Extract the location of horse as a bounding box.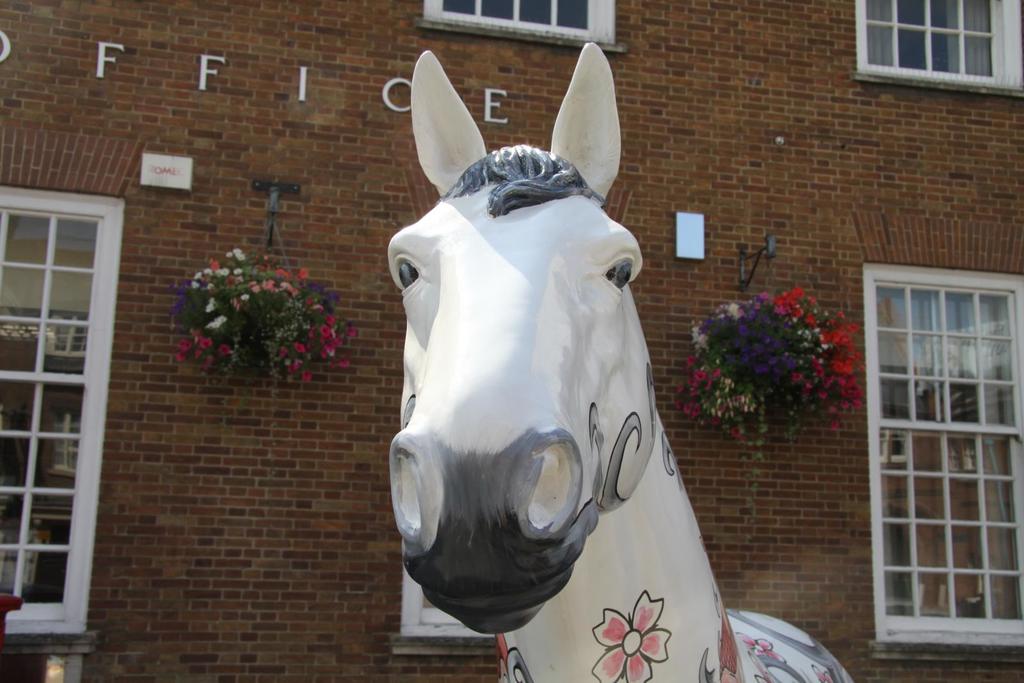
<box>391,44,854,682</box>.
